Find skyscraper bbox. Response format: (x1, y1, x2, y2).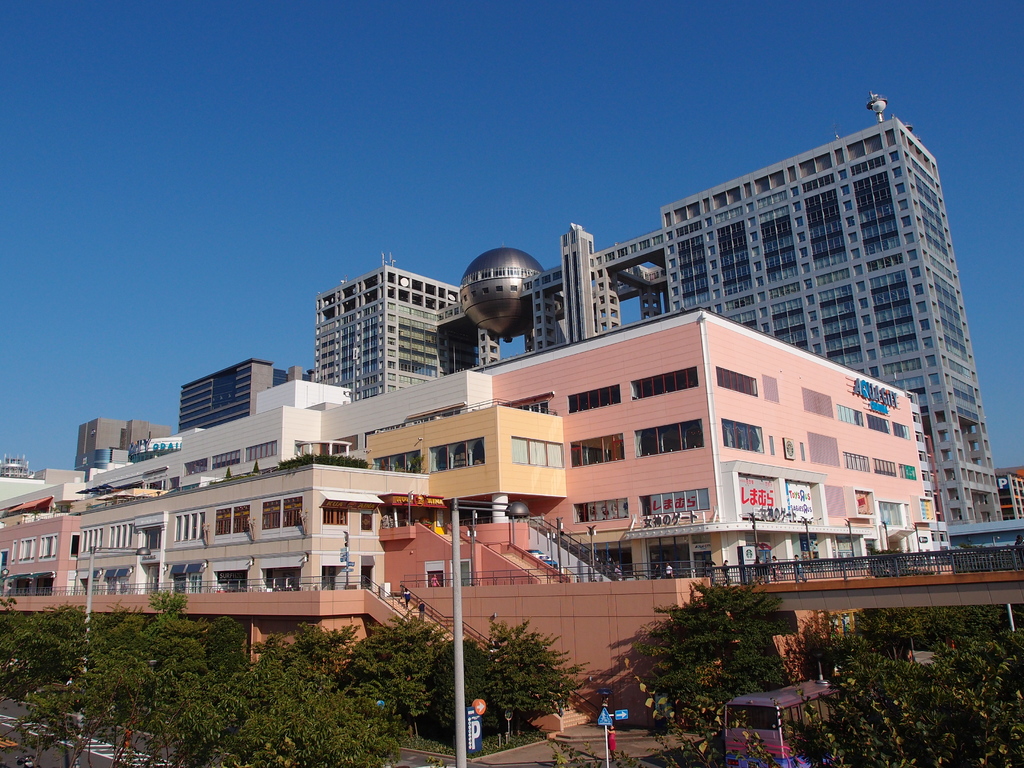
(321, 305, 920, 575).
